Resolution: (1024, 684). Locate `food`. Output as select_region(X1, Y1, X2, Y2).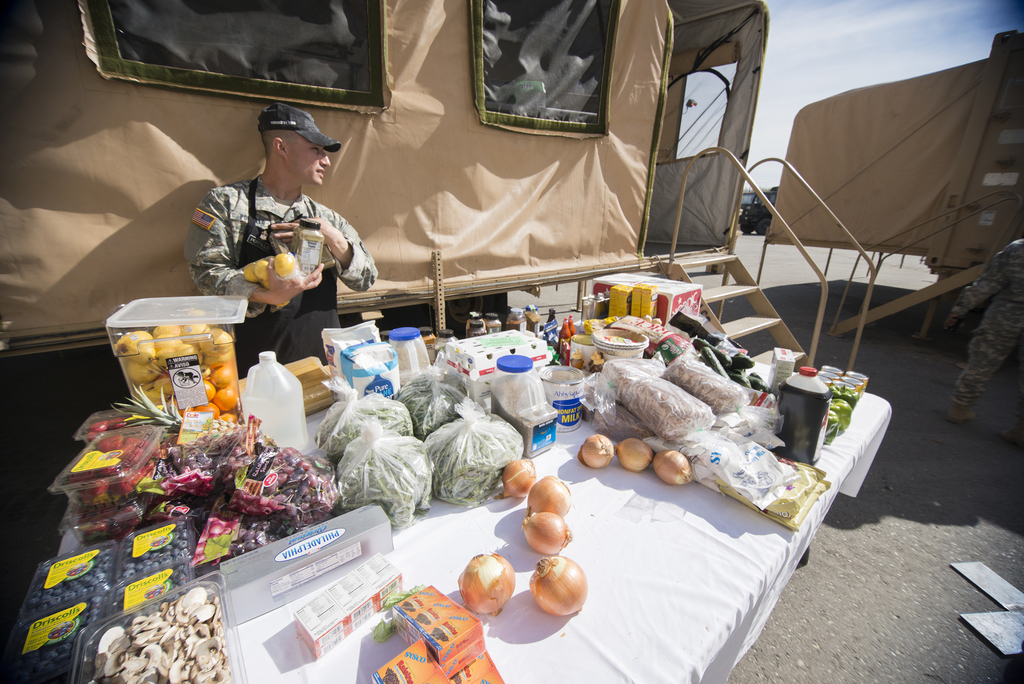
select_region(454, 450, 592, 615).
